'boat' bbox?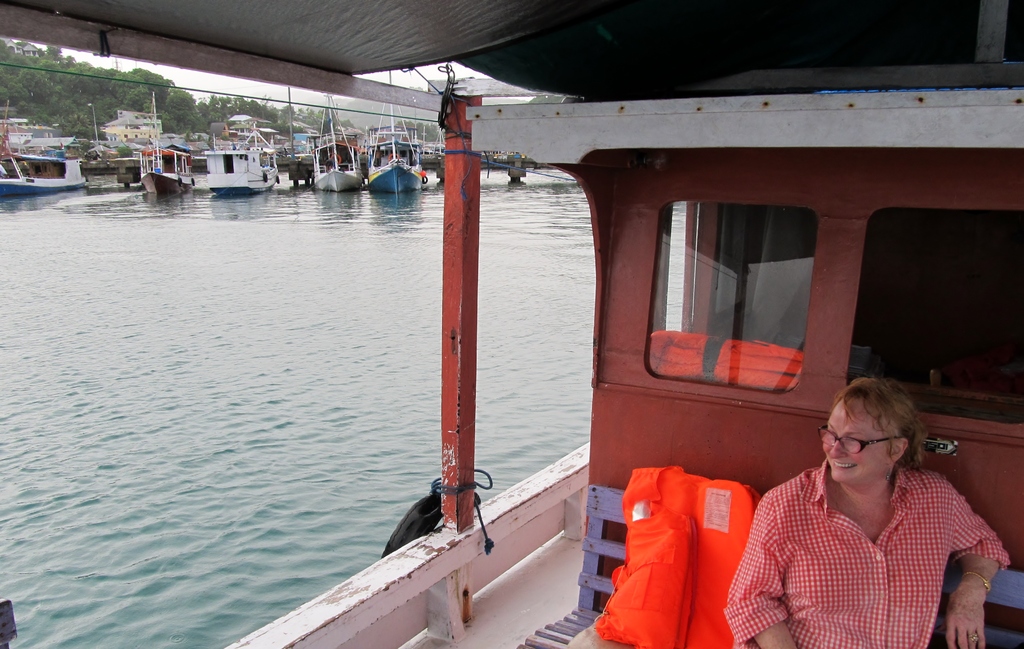
<region>369, 104, 420, 194</region>
